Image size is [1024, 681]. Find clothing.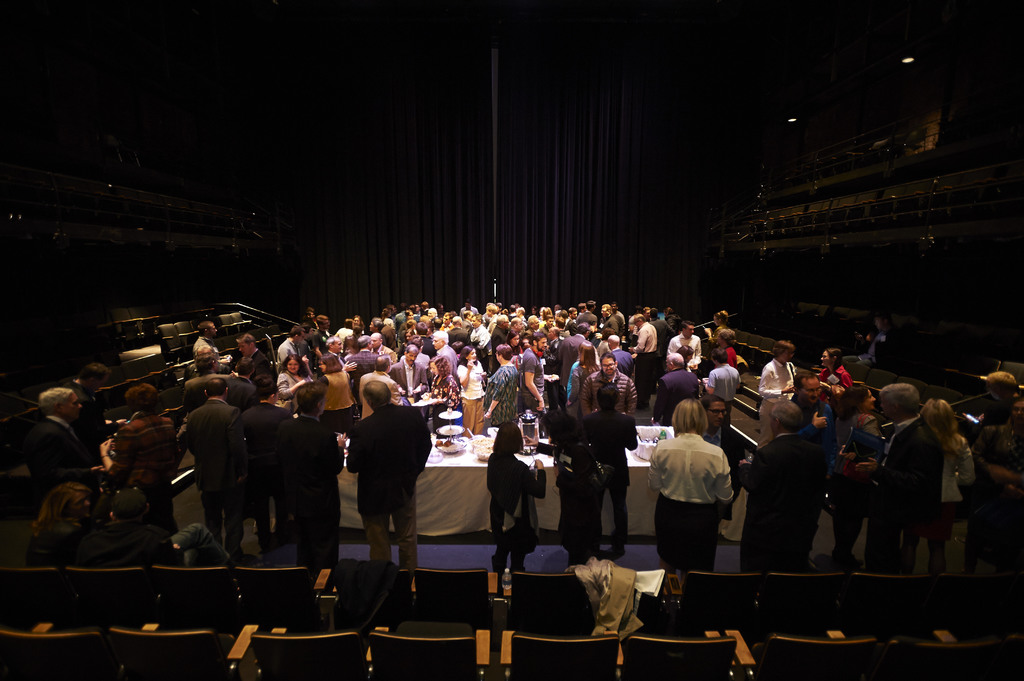
{"x1": 646, "y1": 431, "x2": 733, "y2": 573}.
